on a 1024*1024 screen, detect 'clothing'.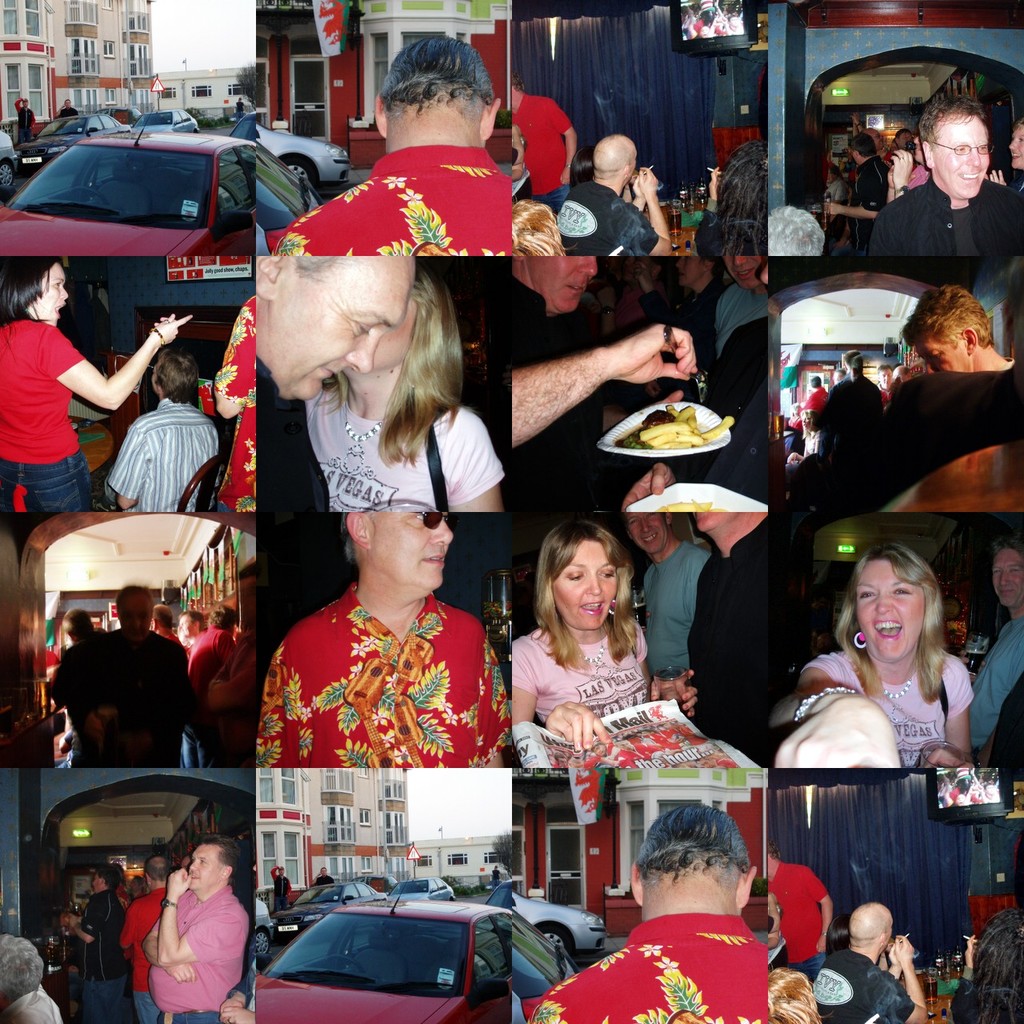
x1=206 y1=295 x2=257 y2=514.
